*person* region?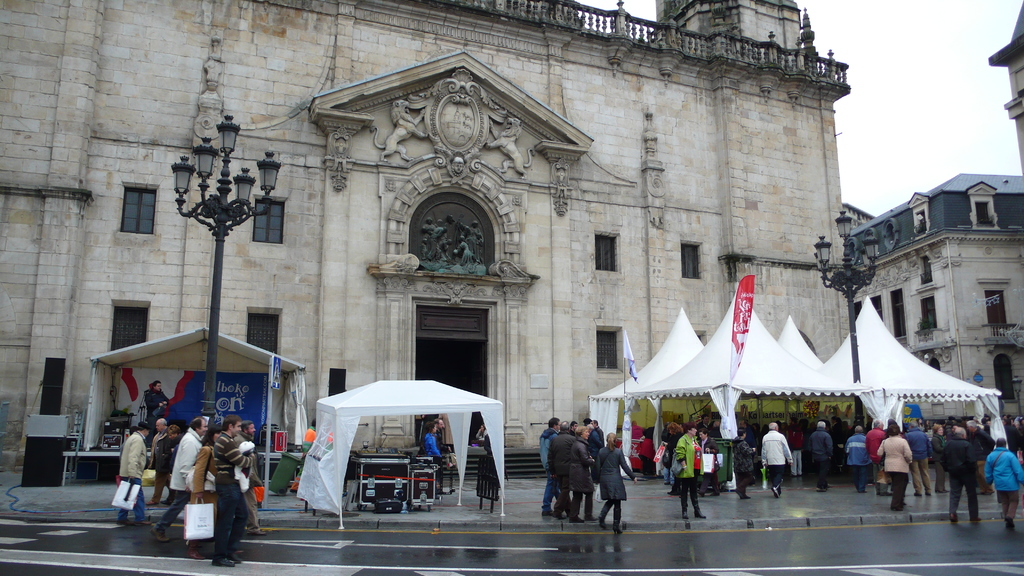
<bbox>980, 439, 1023, 524</bbox>
